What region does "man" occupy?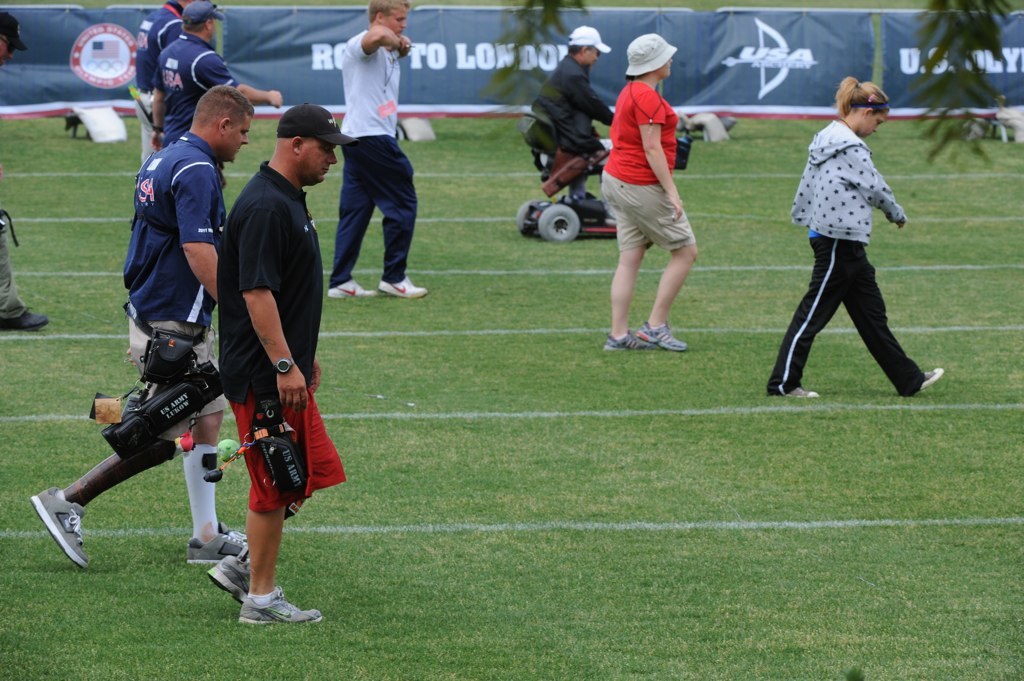
bbox(149, 2, 285, 184).
